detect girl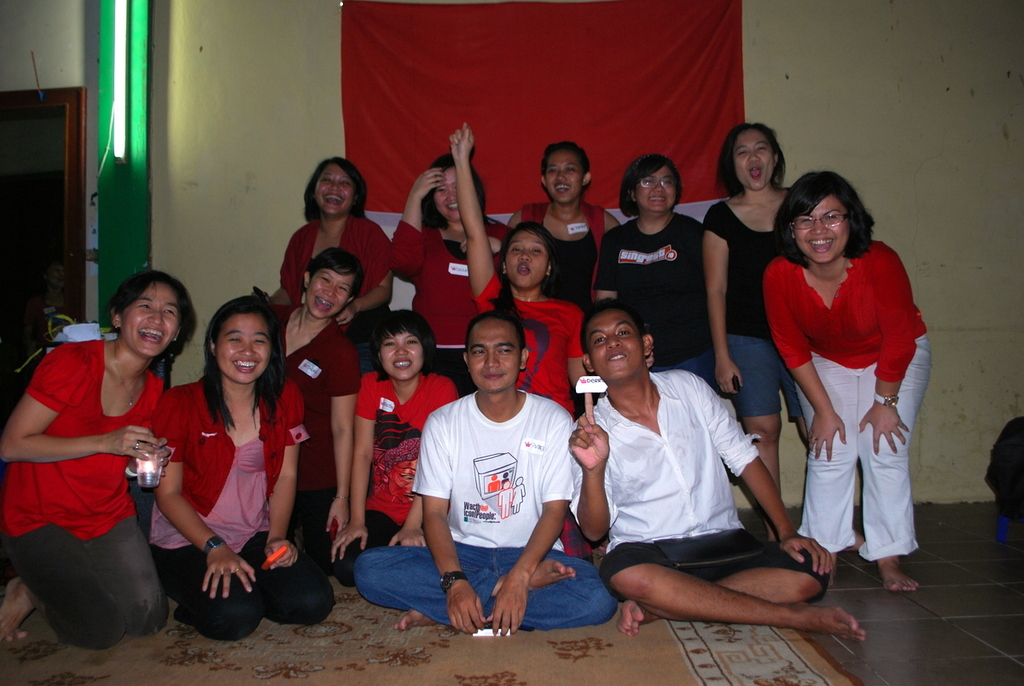
0, 266, 194, 643
